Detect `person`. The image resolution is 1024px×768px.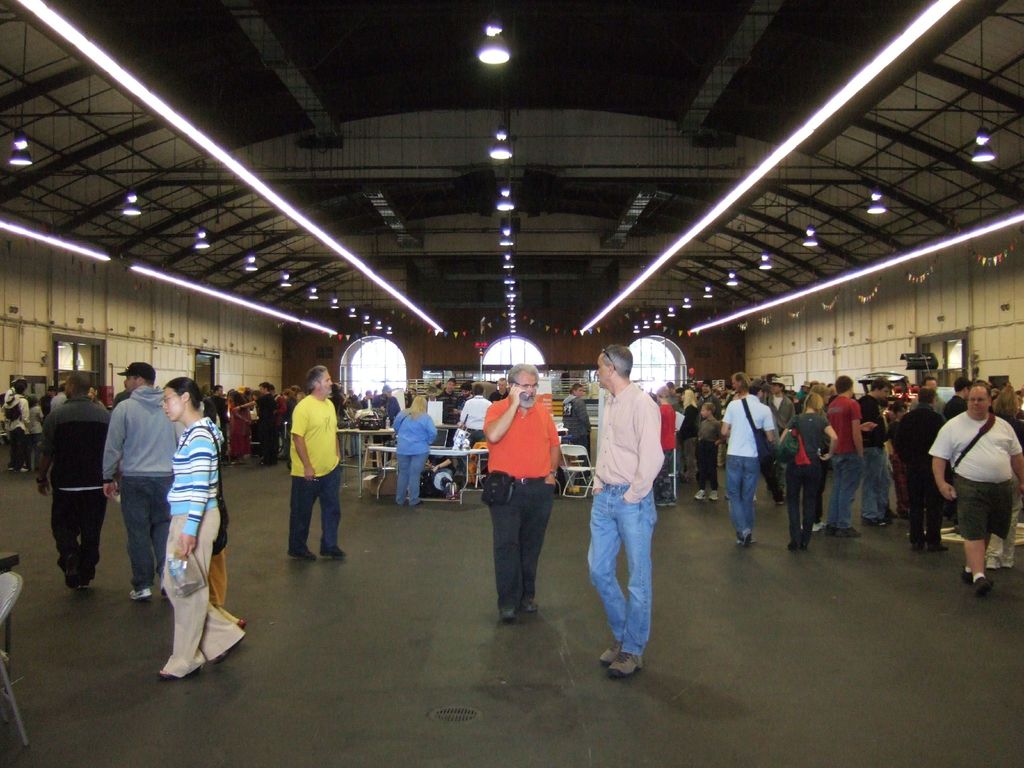
<region>110, 385, 132, 410</region>.
